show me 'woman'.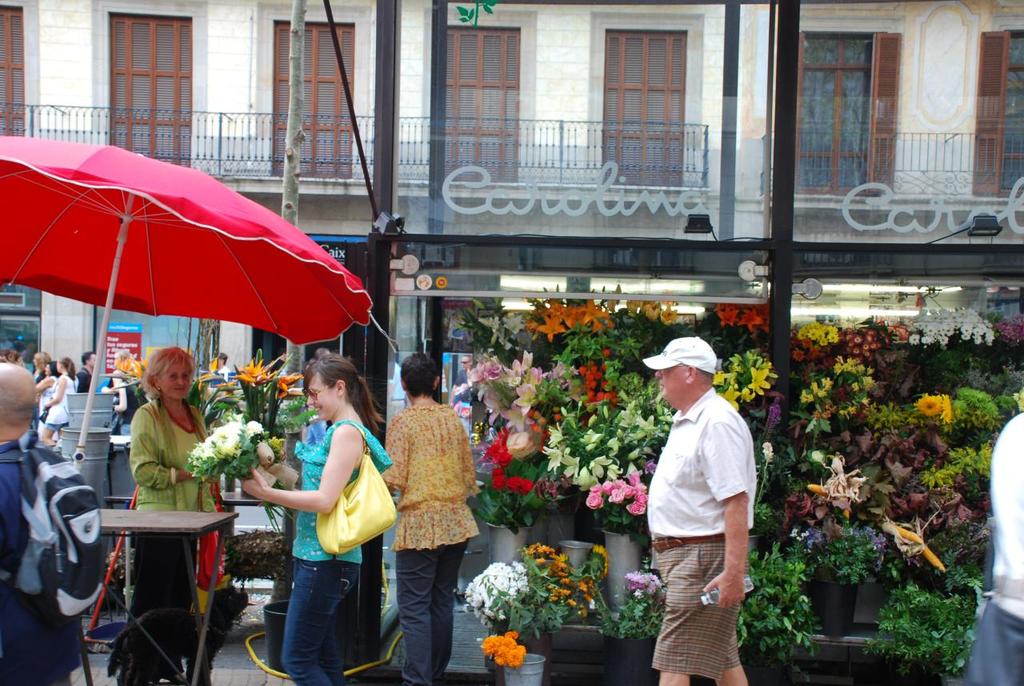
'woman' is here: [left=383, top=351, right=480, bottom=685].
